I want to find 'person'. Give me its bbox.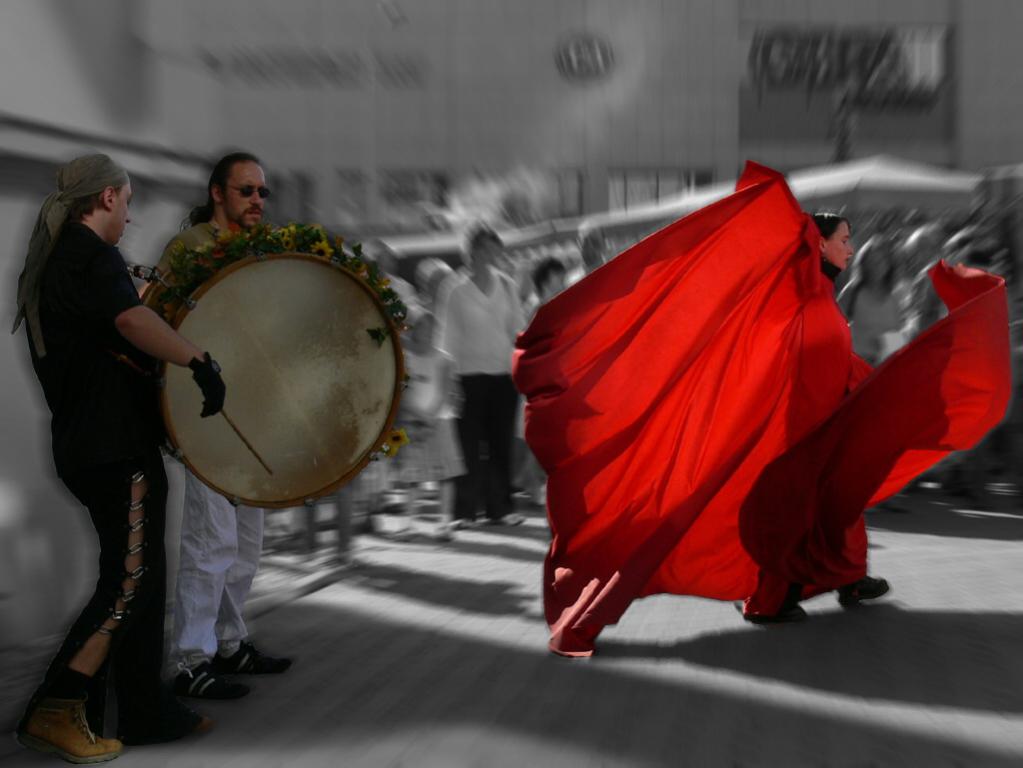
[x1=515, y1=169, x2=1014, y2=664].
